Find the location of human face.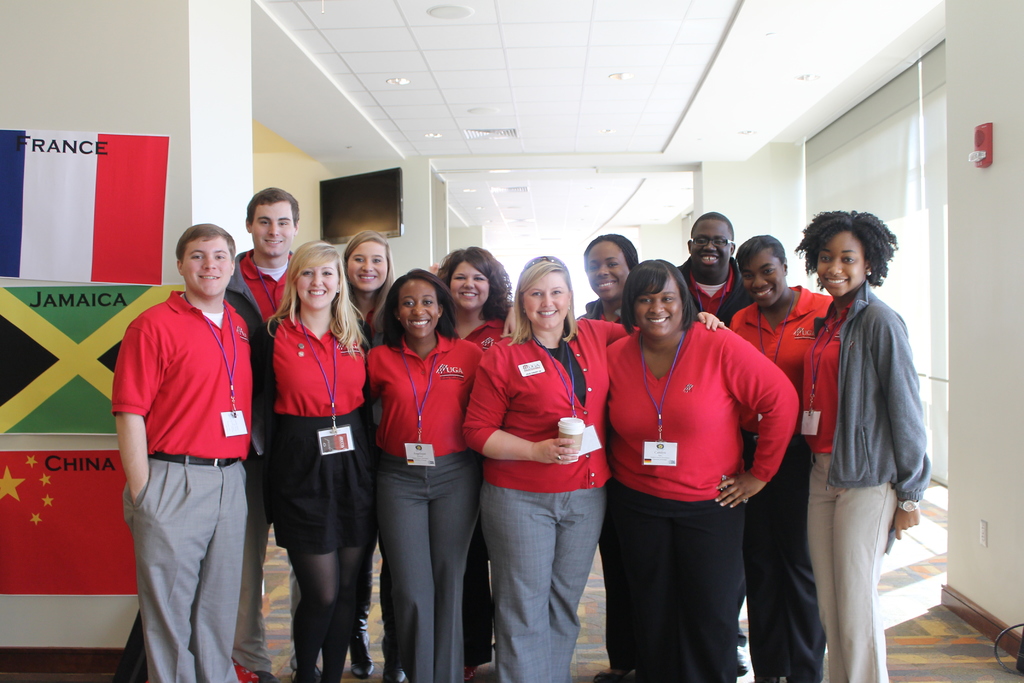
Location: <bbox>632, 274, 684, 340</bbox>.
